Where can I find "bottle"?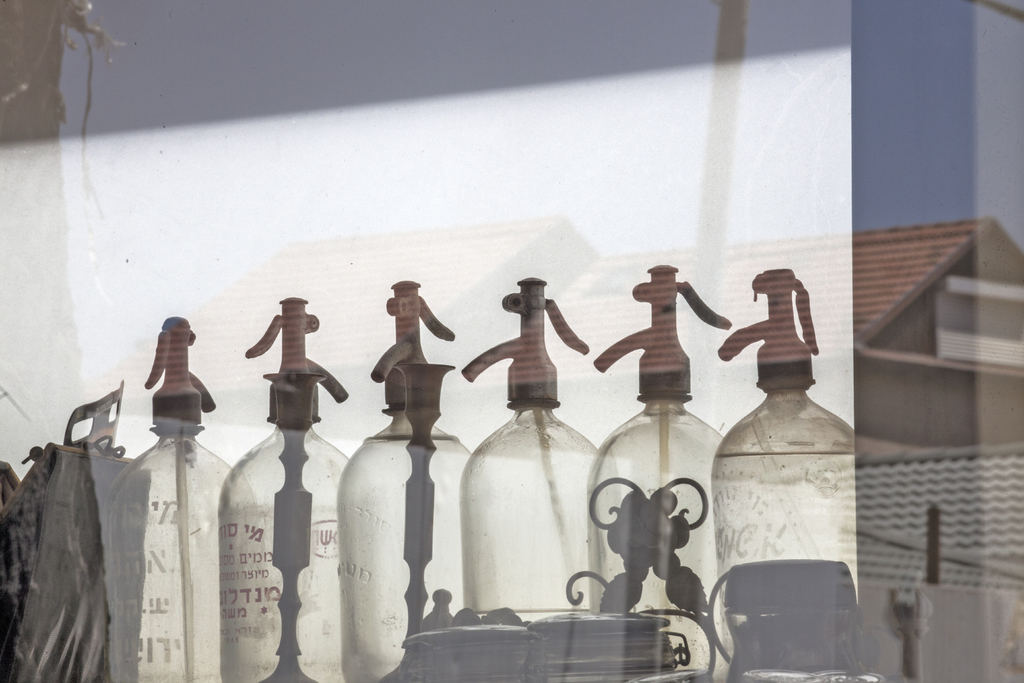
You can find it at box=[719, 268, 860, 682].
